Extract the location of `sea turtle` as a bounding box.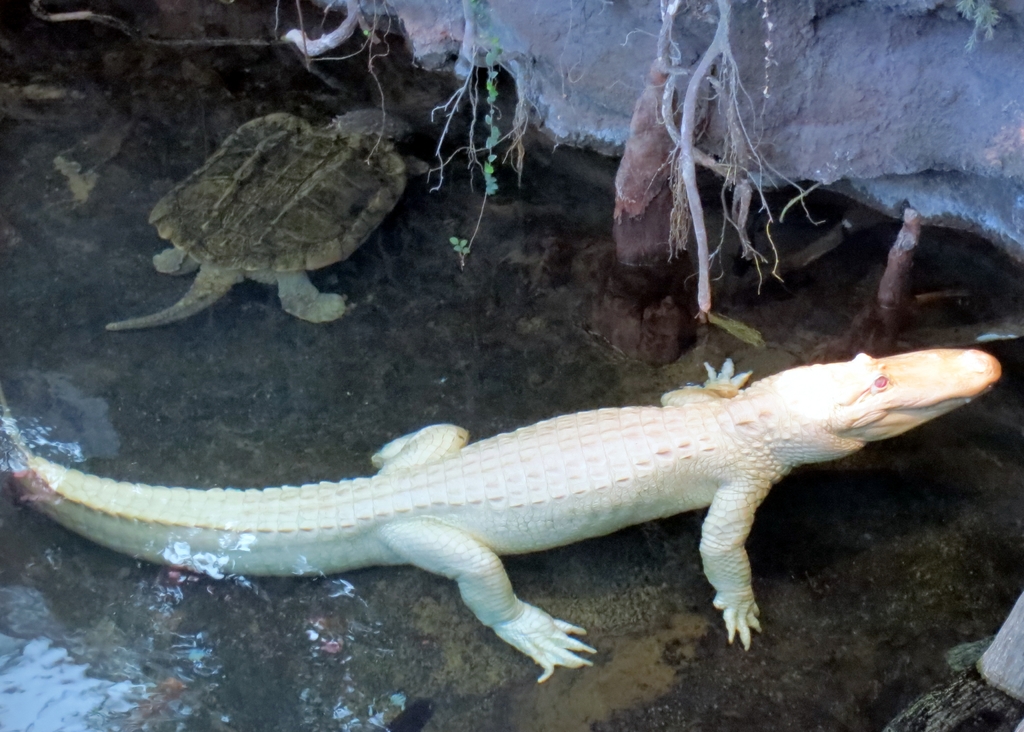
left=105, top=92, right=410, bottom=330.
